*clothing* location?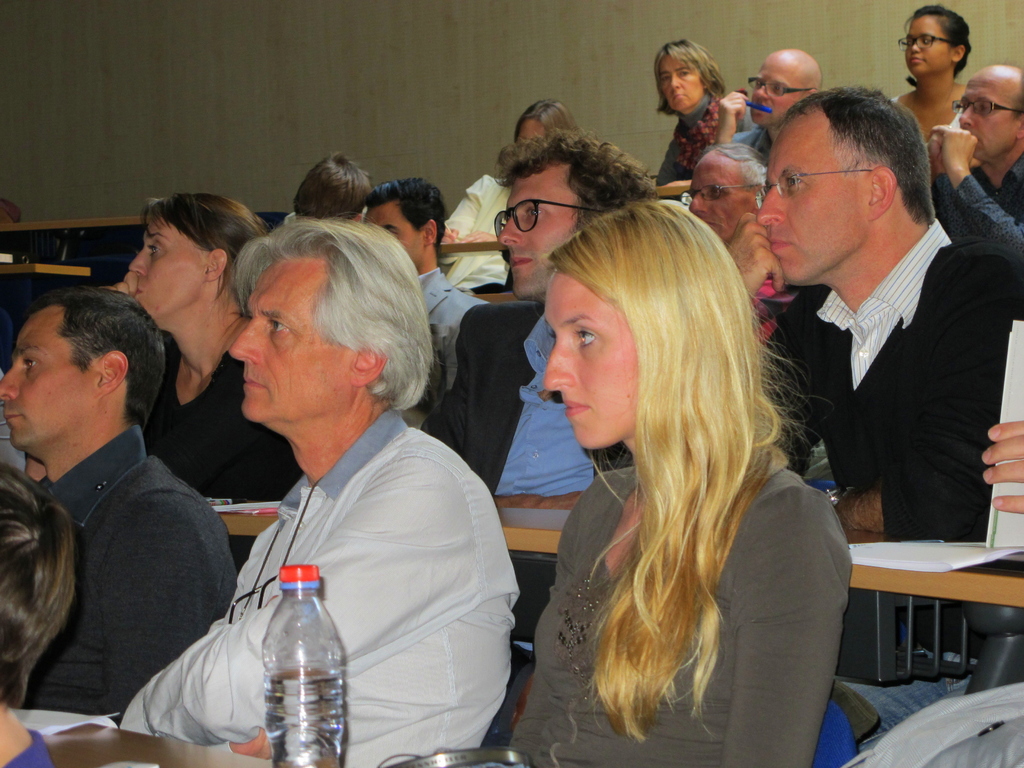
{"x1": 0, "y1": 729, "x2": 61, "y2": 767}
